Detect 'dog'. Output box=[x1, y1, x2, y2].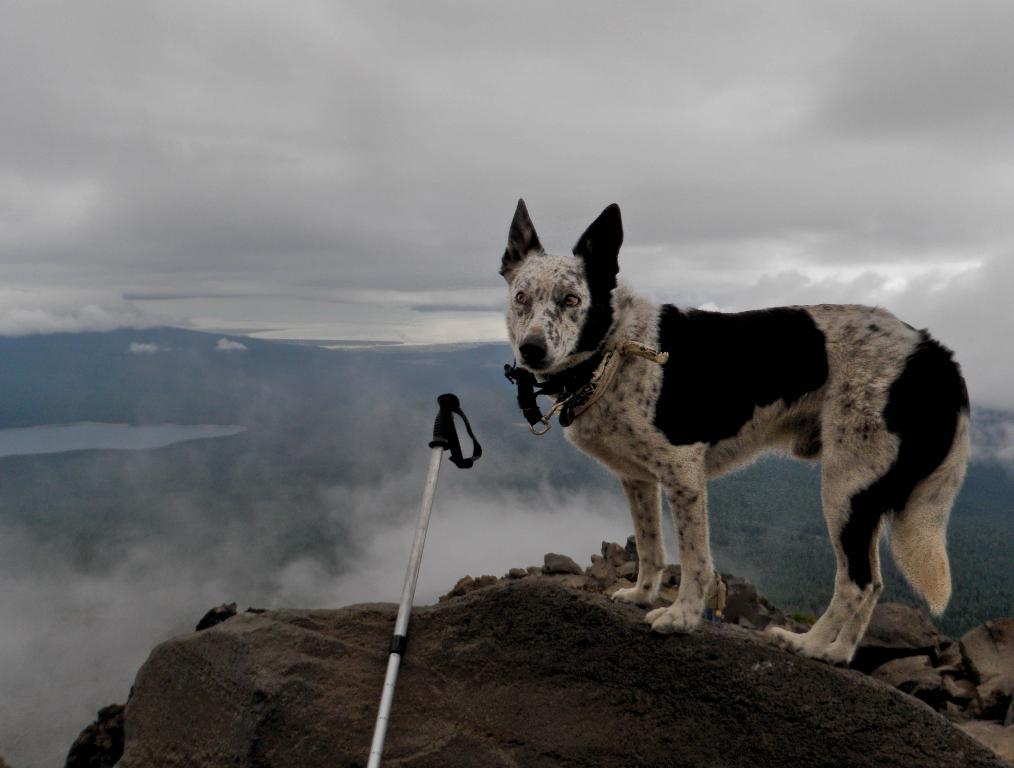
box=[489, 195, 972, 667].
